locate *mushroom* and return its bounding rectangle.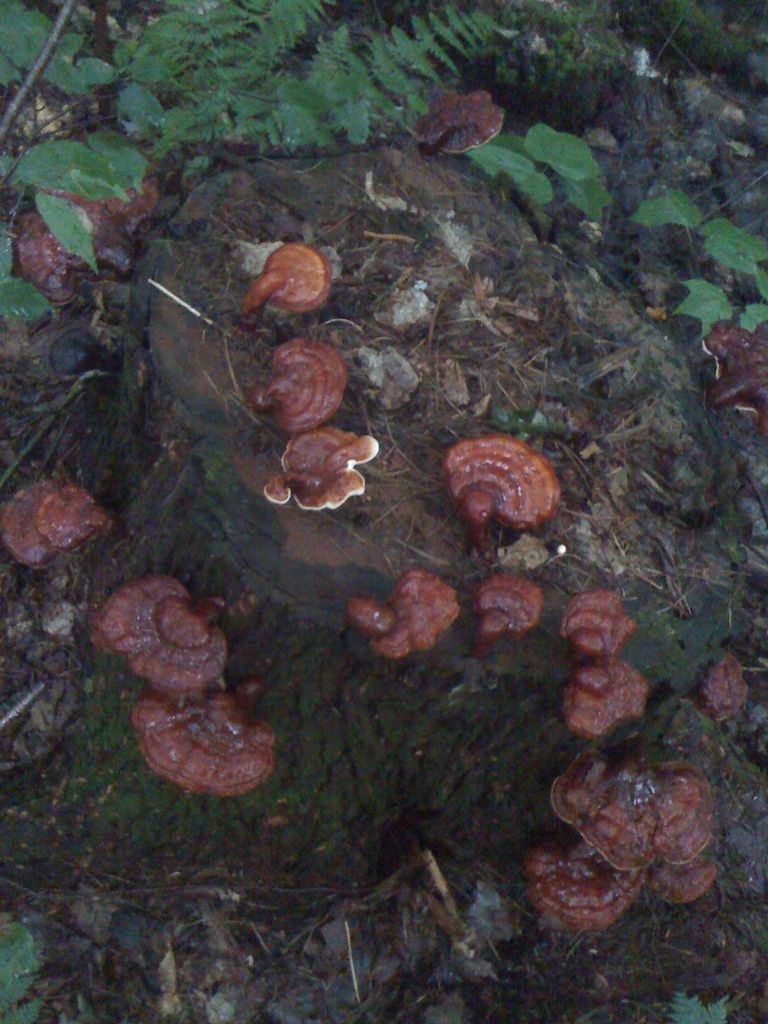
left=443, top=436, right=562, bottom=554.
